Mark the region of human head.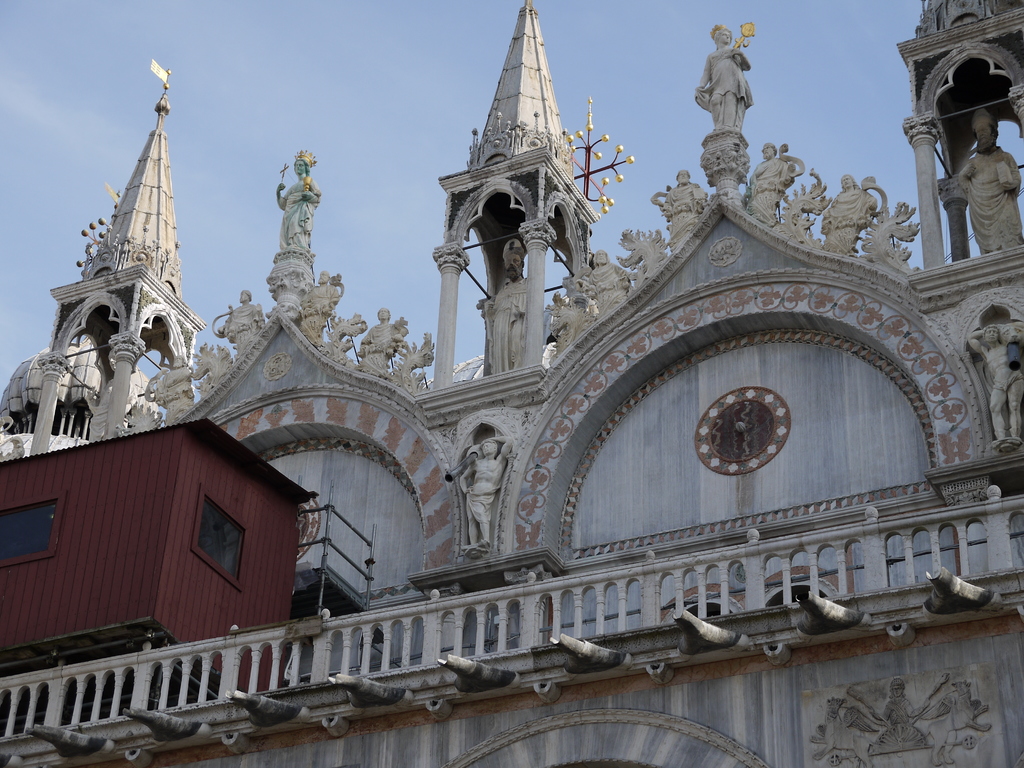
Region: 316 269 330 284.
